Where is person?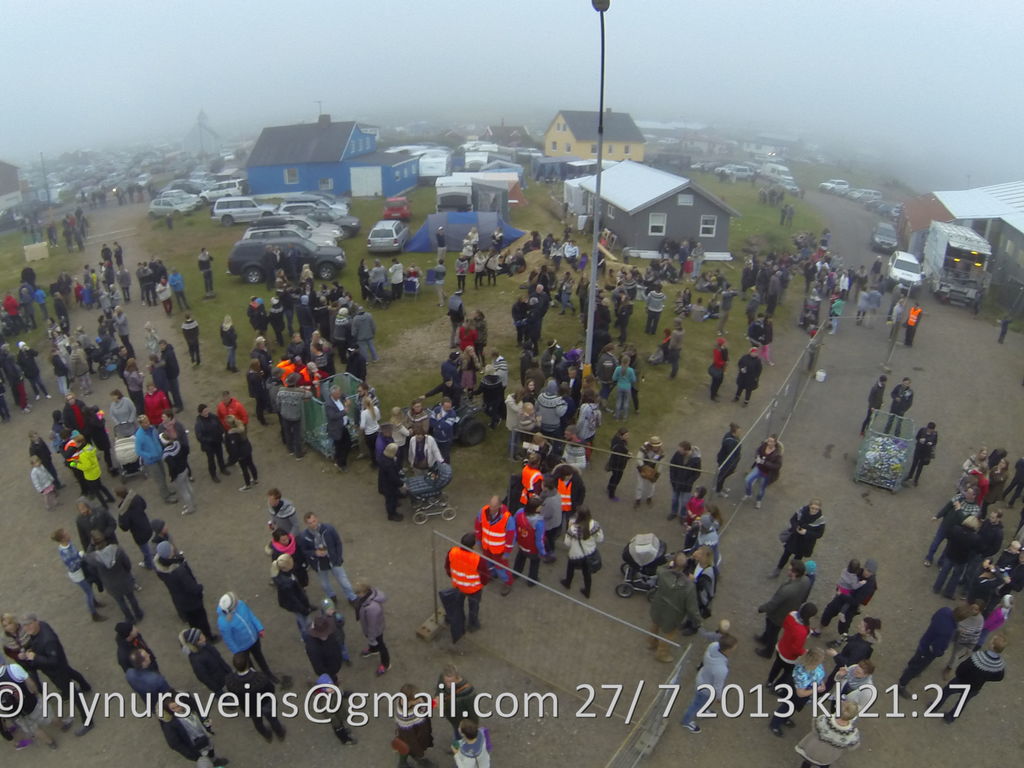
rect(472, 495, 518, 586).
